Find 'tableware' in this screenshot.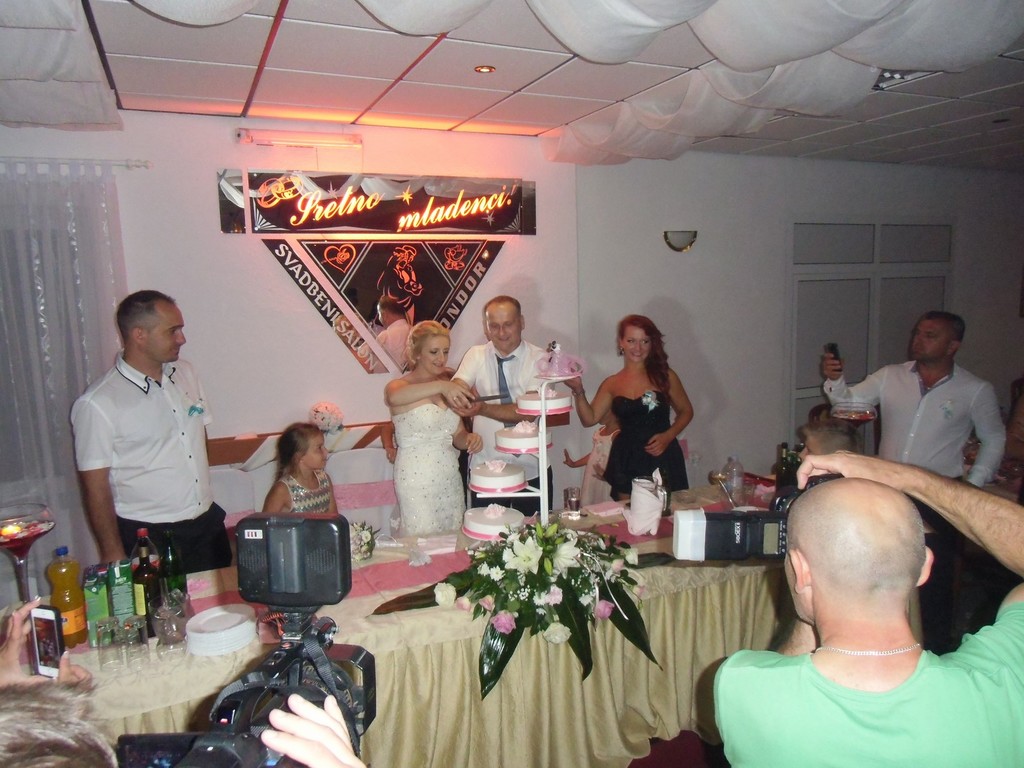
The bounding box for 'tableware' is 705:466:736:490.
